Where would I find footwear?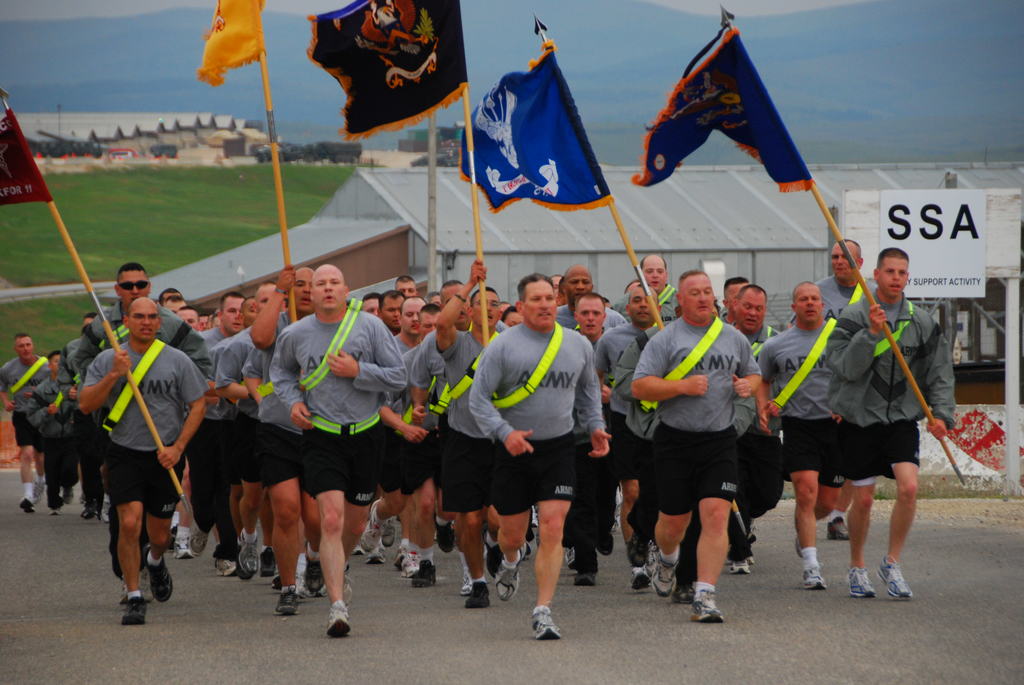
At 629/565/652/592.
